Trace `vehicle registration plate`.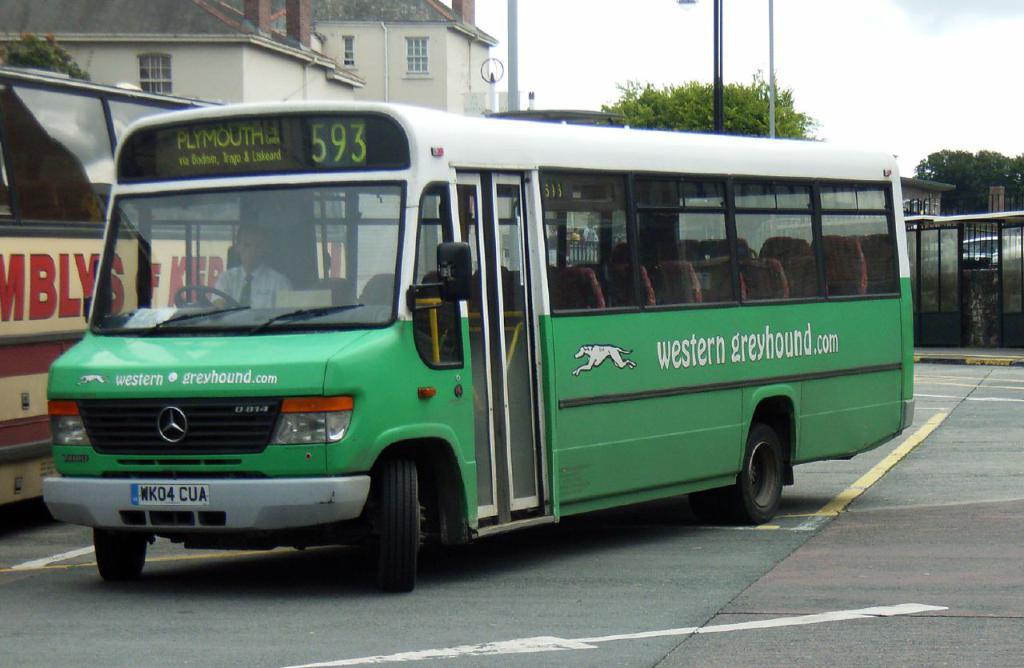
Traced to [134,486,206,505].
